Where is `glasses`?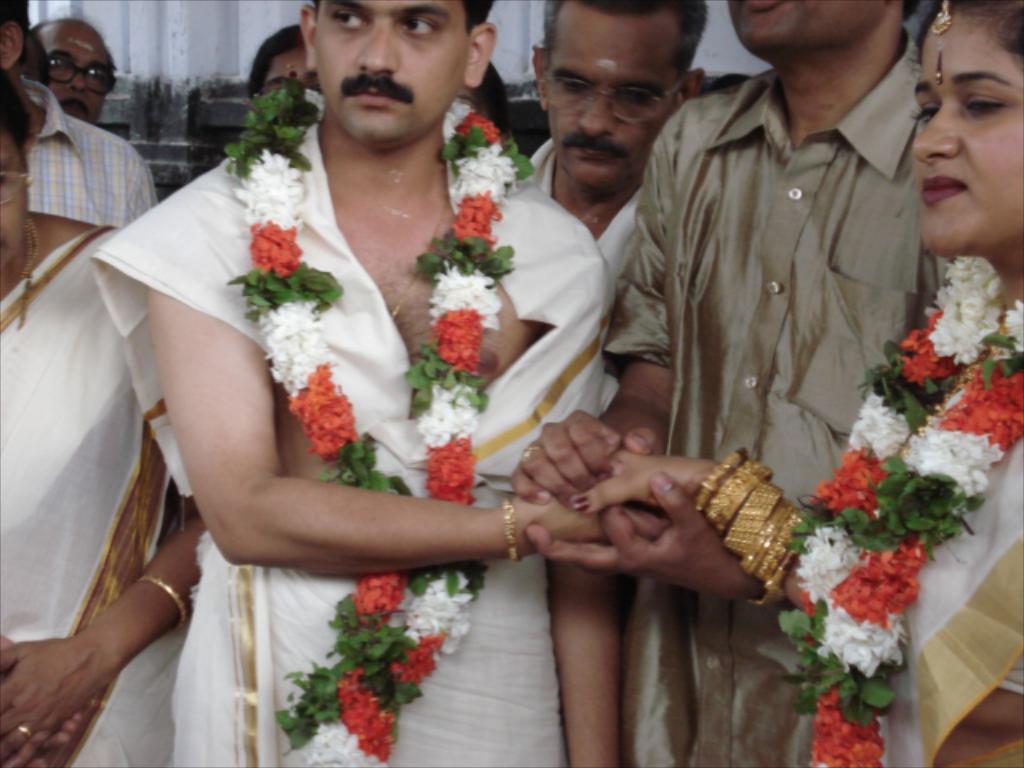
{"x1": 46, "y1": 53, "x2": 115, "y2": 98}.
